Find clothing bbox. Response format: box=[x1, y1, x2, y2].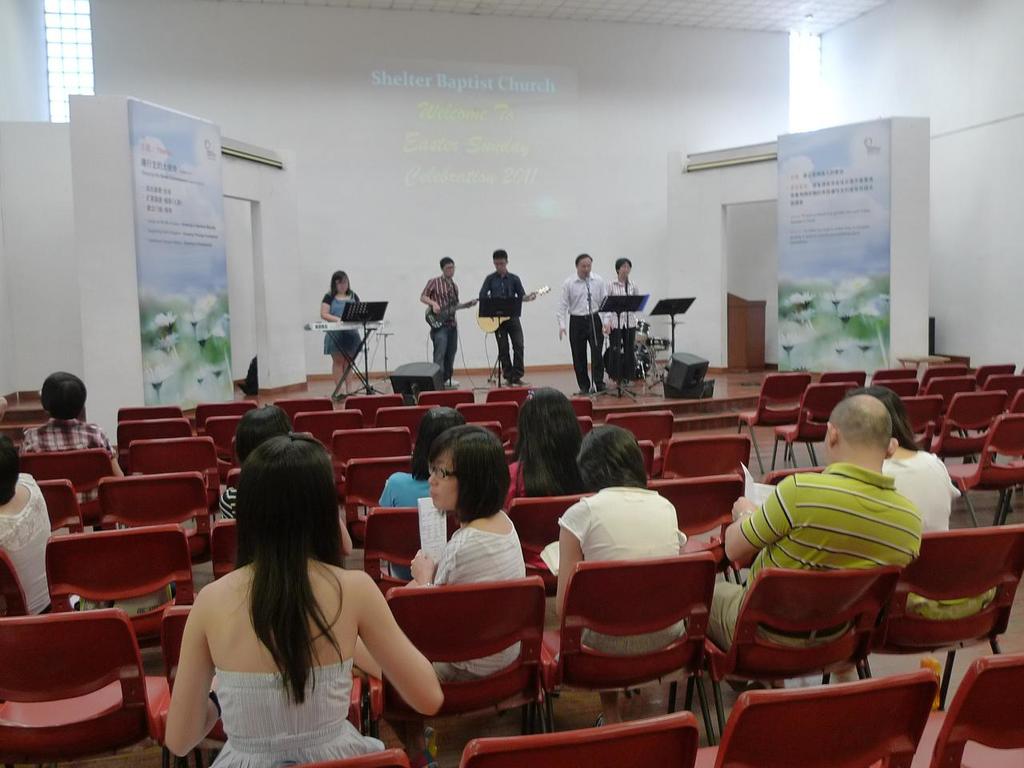
box=[554, 494, 685, 658].
